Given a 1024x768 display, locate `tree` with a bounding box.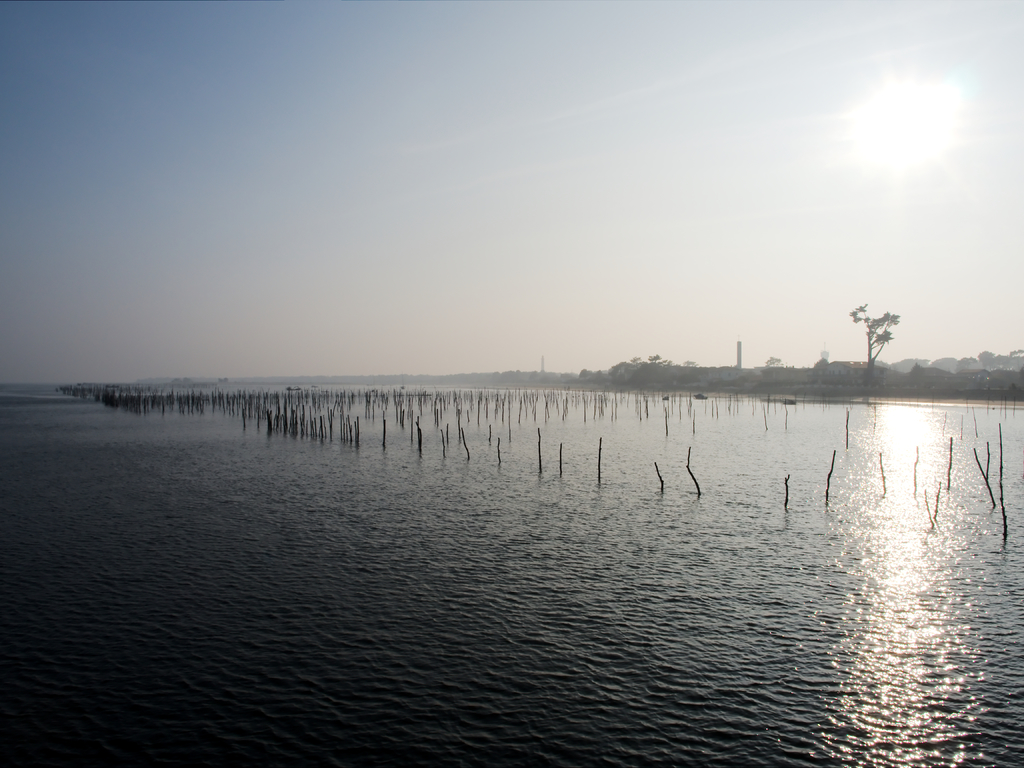
Located: (841, 292, 919, 376).
